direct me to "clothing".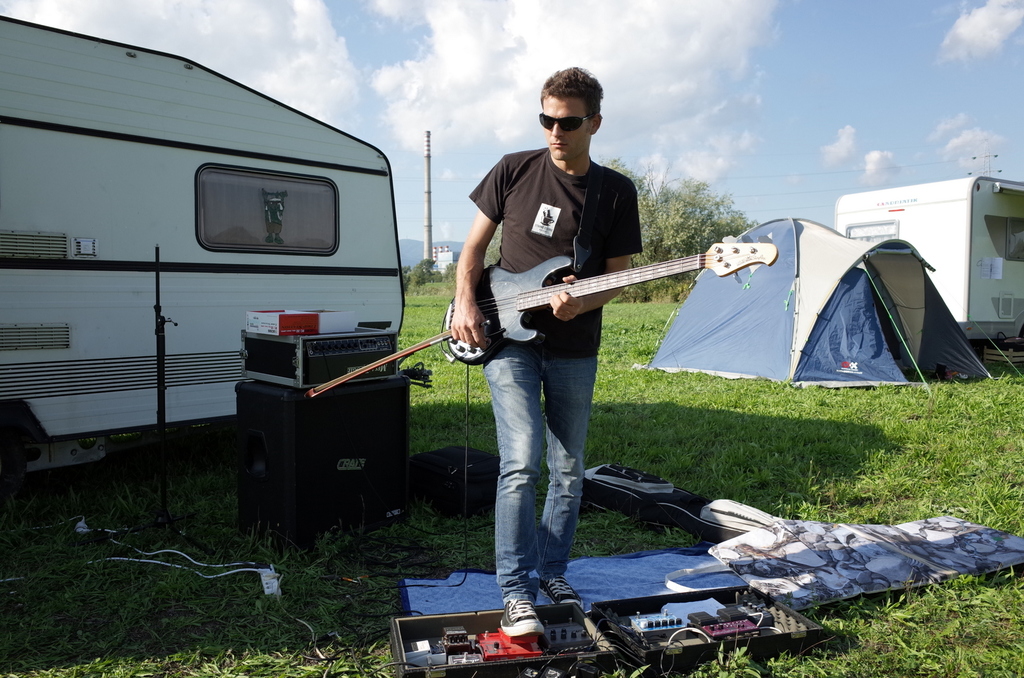
Direction: locate(467, 157, 637, 599).
